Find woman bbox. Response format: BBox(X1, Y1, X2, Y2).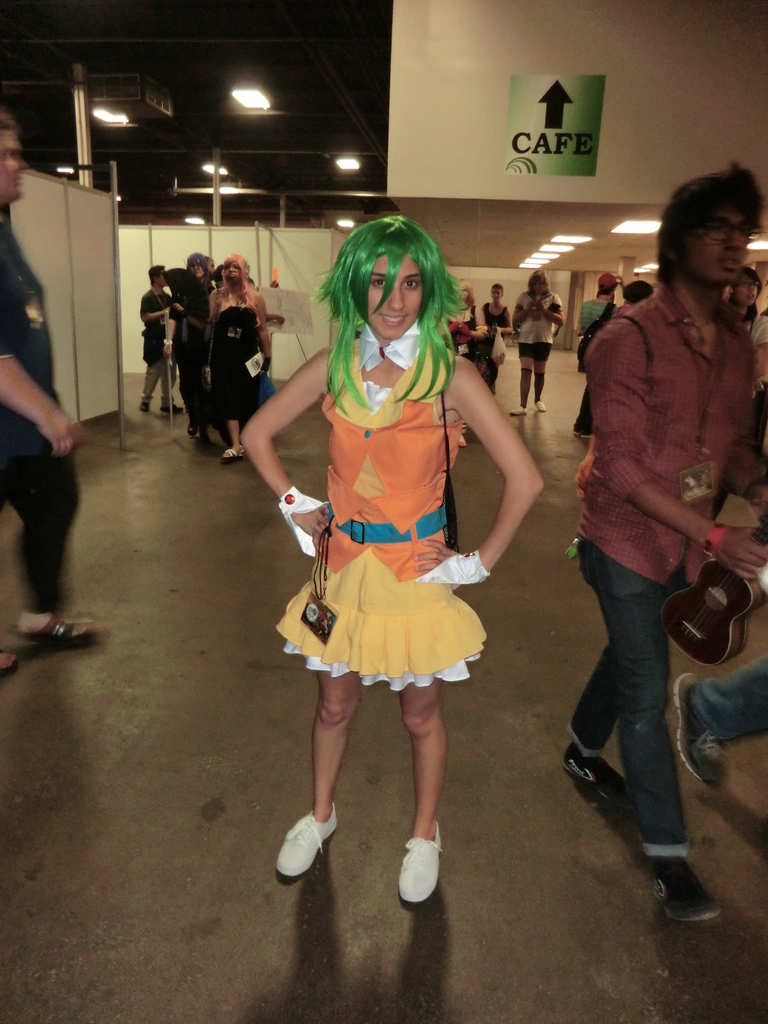
BBox(211, 263, 282, 464).
